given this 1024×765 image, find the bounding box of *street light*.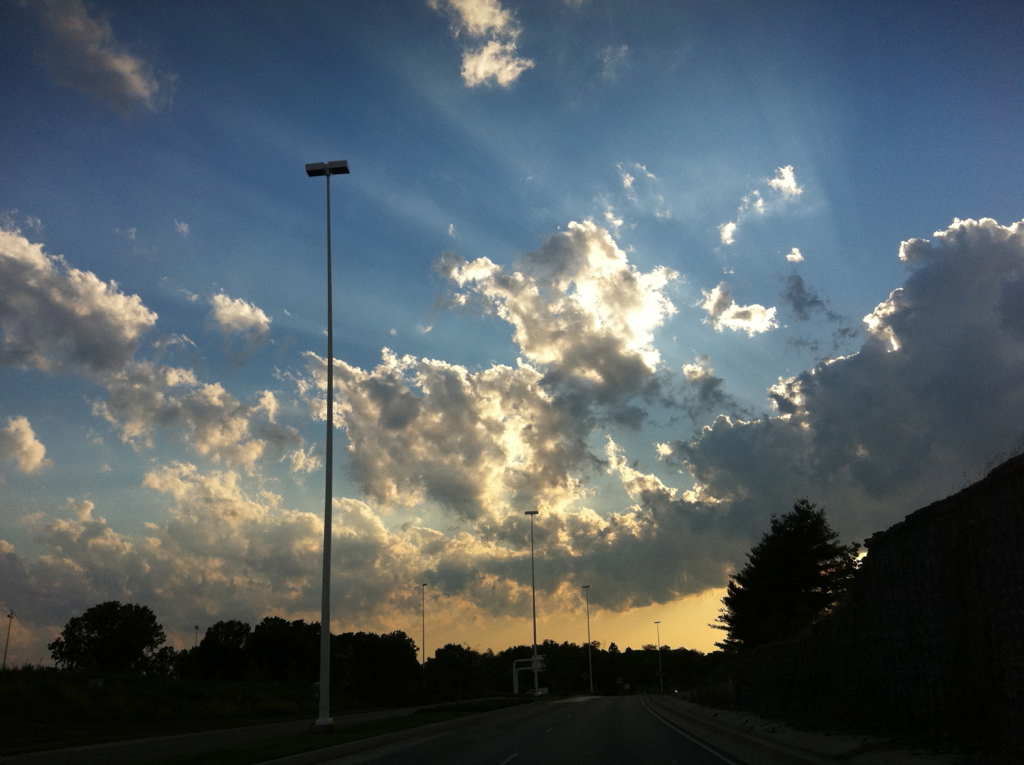
locate(650, 618, 666, 657).
